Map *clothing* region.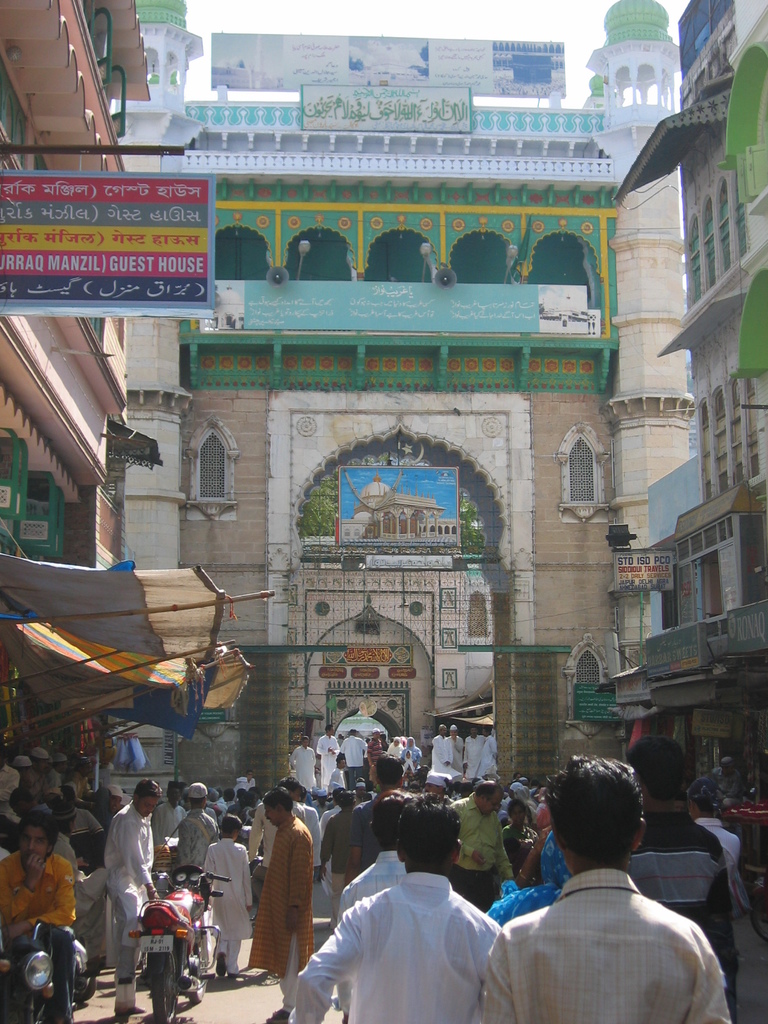
Mapped to <box>179,806,221,867</box>.
